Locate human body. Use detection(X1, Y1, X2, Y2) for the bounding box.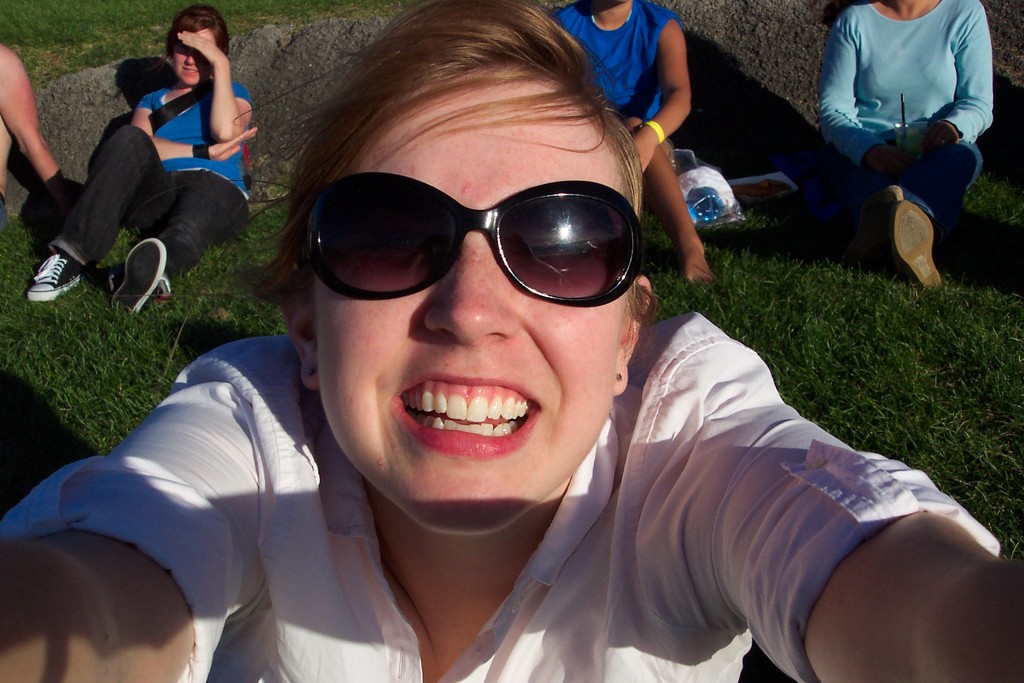
detection(0, 43, 73, 242).
